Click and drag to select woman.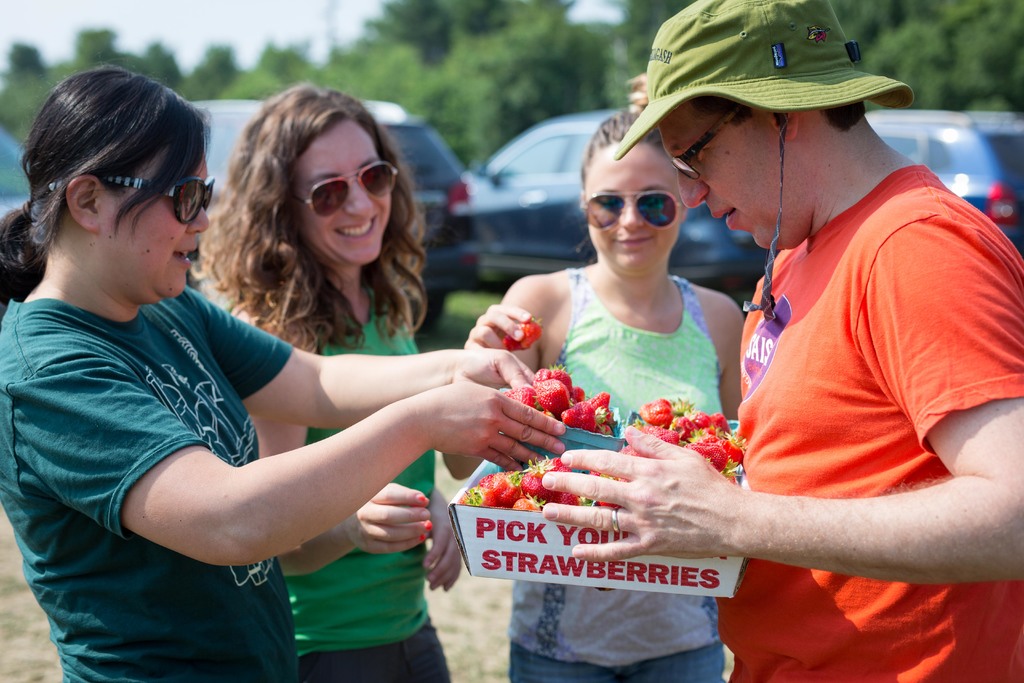
Selection: Rect(0, 60, 601, 682).
